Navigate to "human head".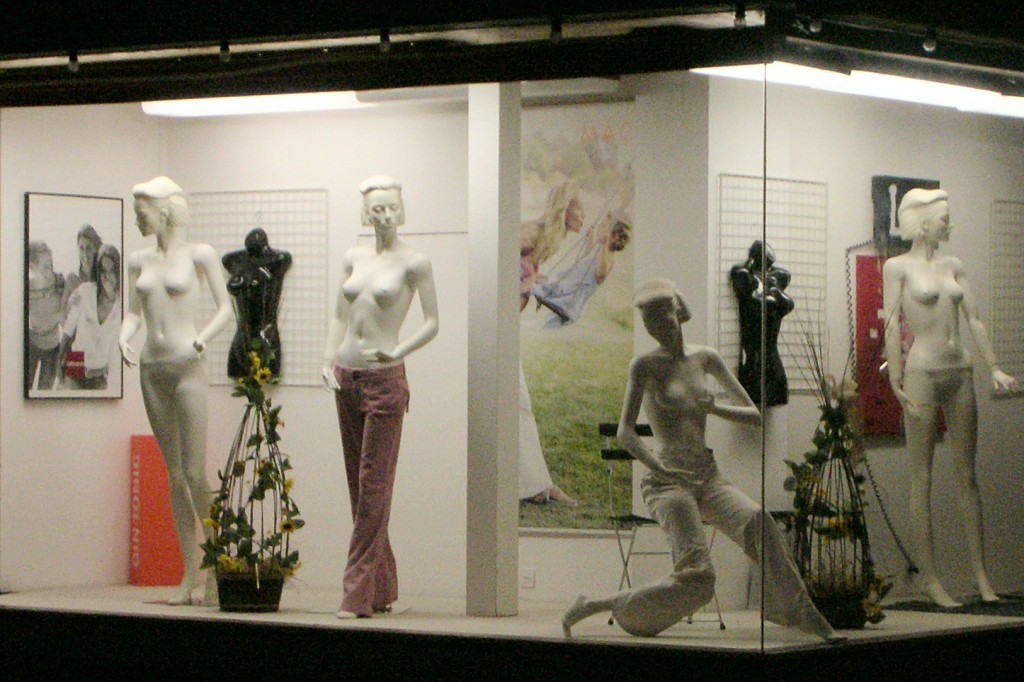
Navigation target: 747/238/775/265.
